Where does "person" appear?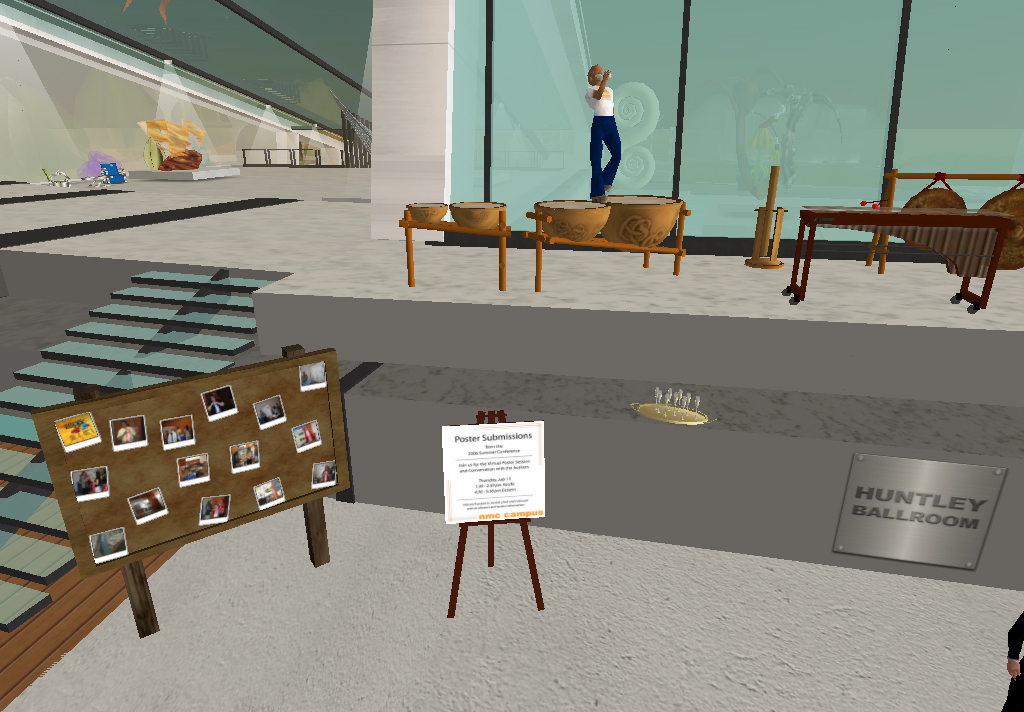
Appears at 587 65 622 203.
